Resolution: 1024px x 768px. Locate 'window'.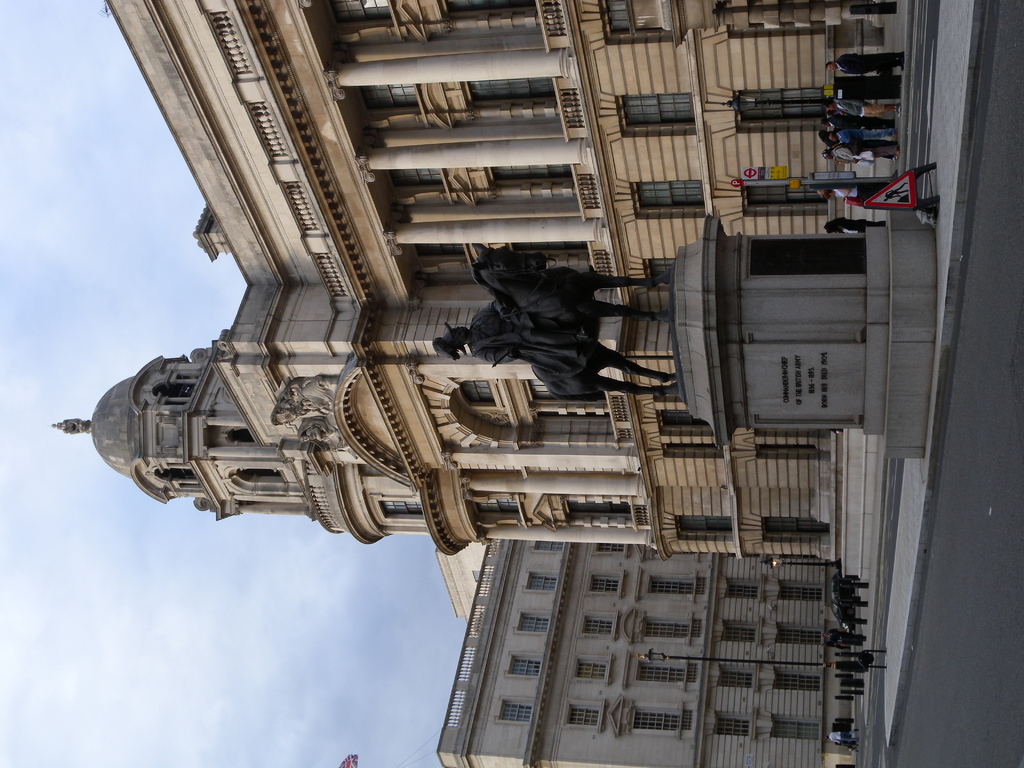
<box>630,705,678,733</box>.
